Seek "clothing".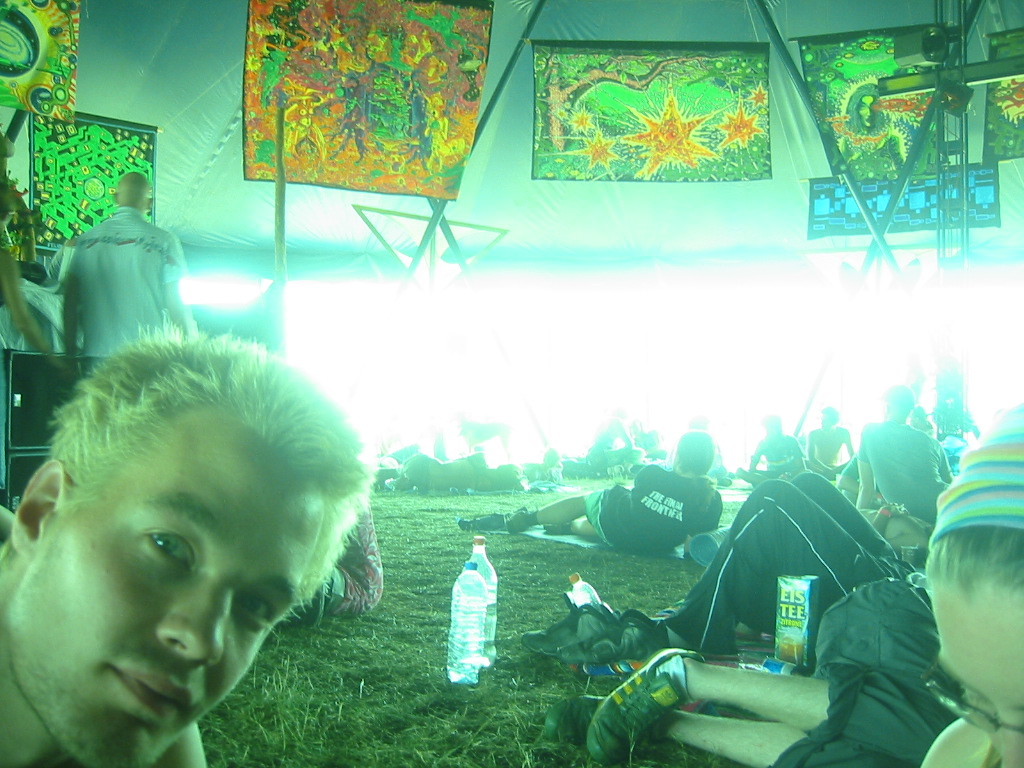
<bbox>861, 418, 946, 519</bbox>.
